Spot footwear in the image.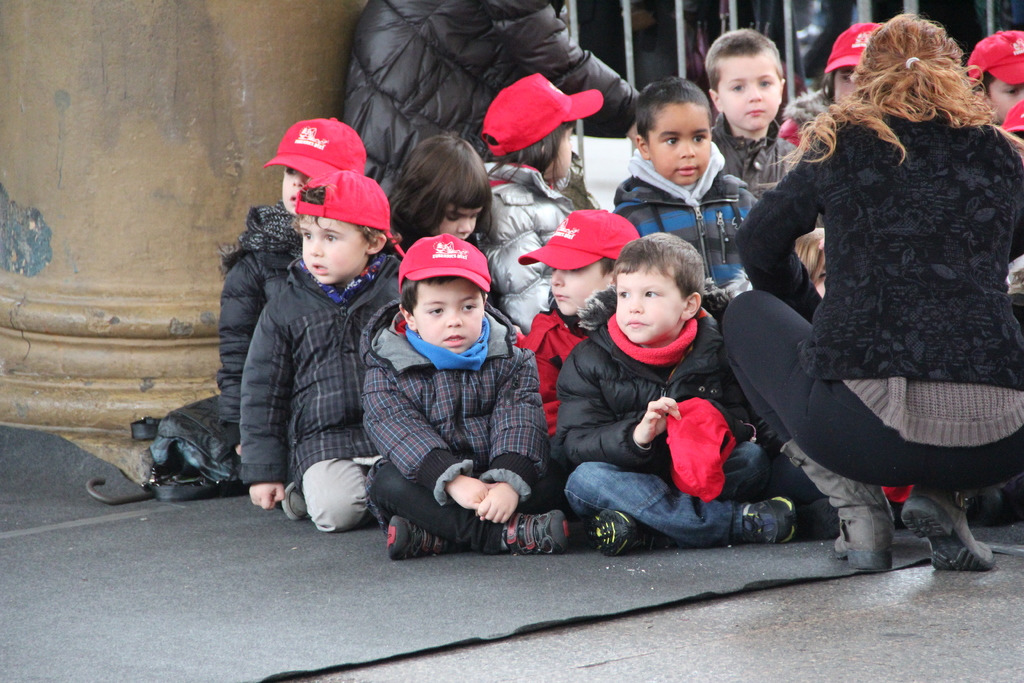
footwear found at 830:547:893:570.
